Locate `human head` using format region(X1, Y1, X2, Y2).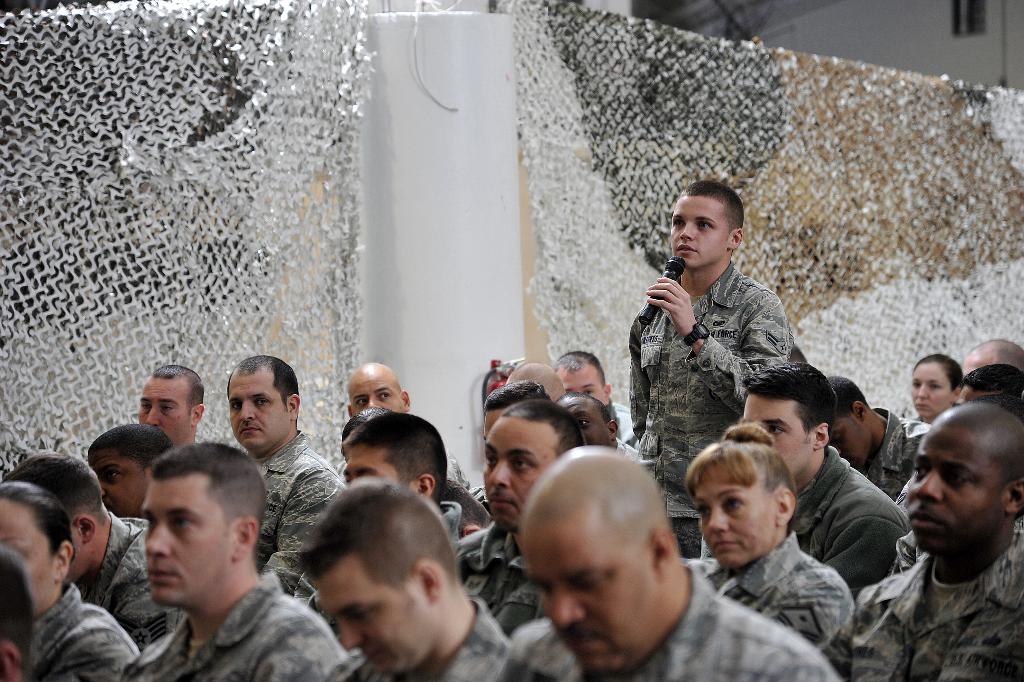
region(0, 478, 75, 617).
